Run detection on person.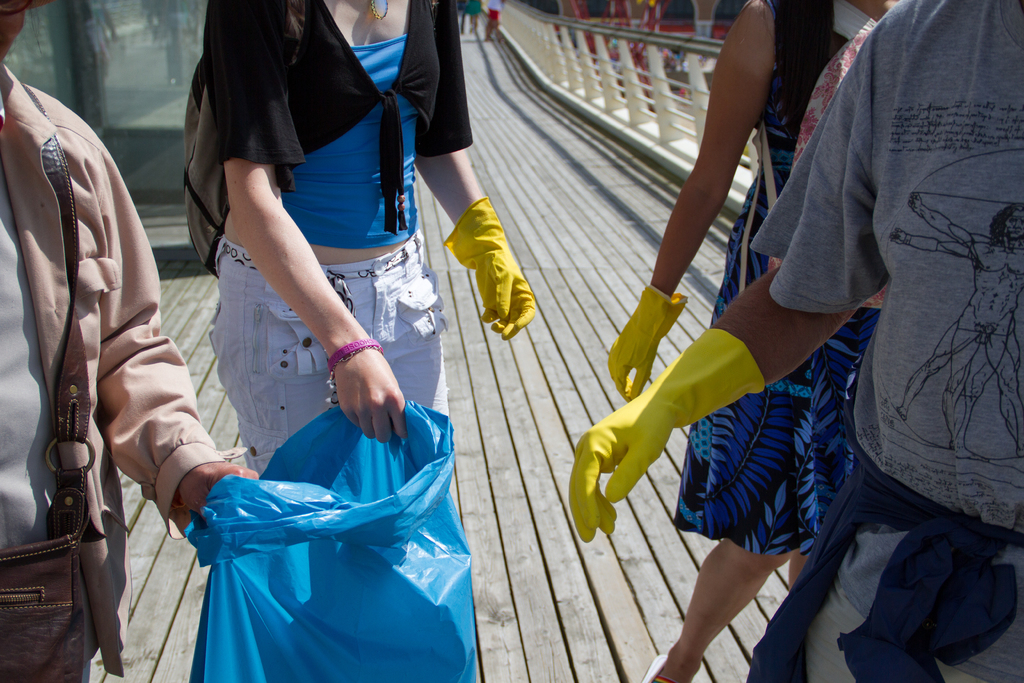
Result: (left=596, top=4, right=852, bottom=652).
